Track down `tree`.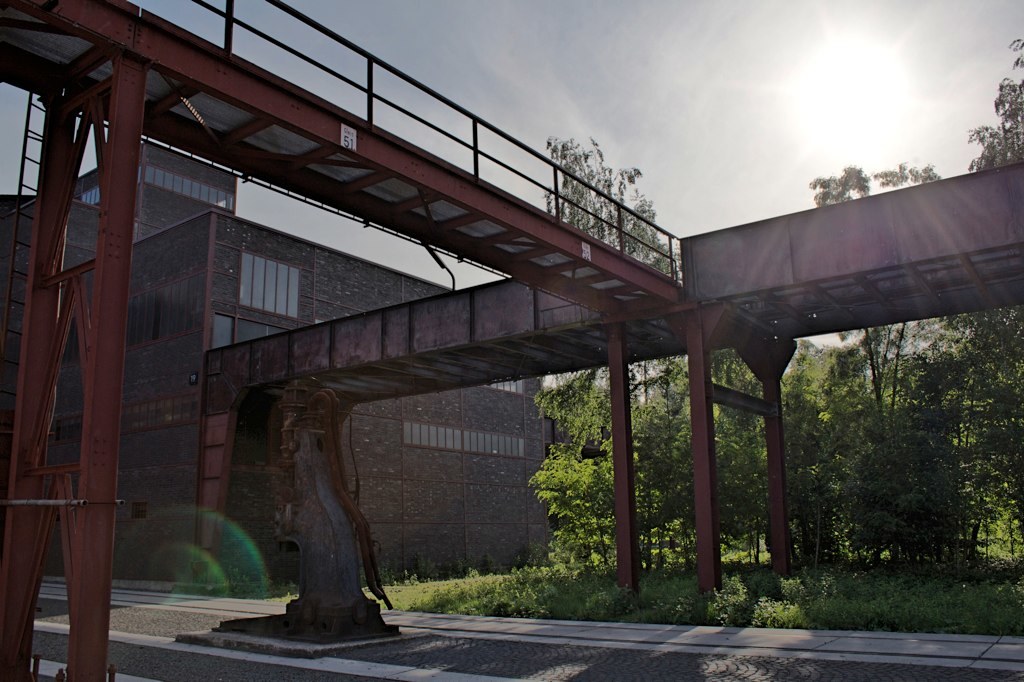
Tracked to select_region(809, 162, 966, 561).
